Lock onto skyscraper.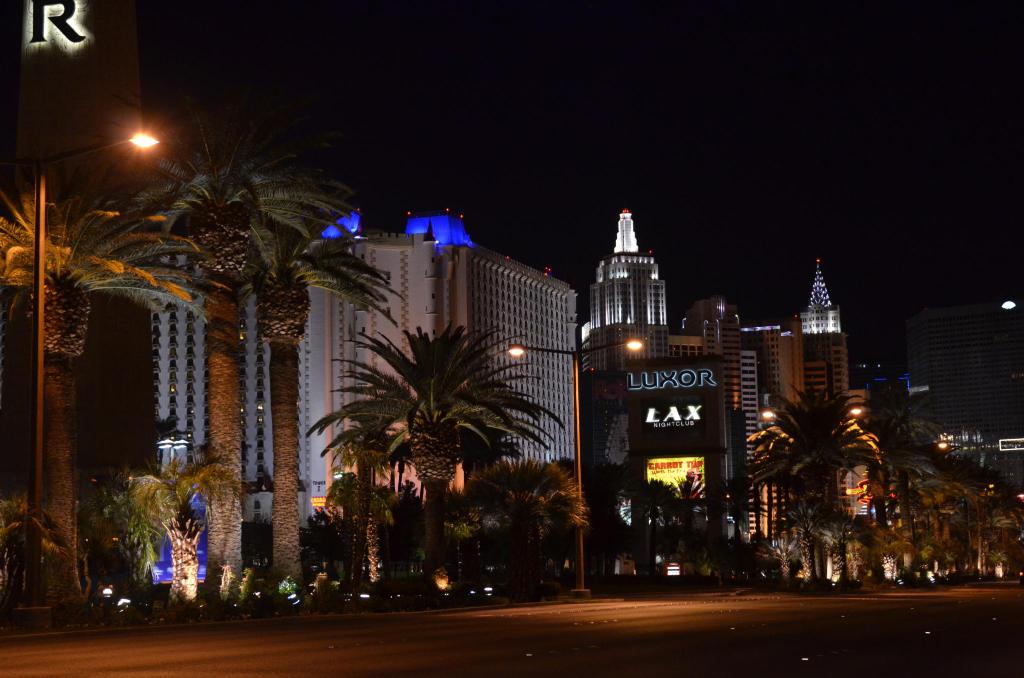
Locked: bbox=(903, 303, 1023, 428).
